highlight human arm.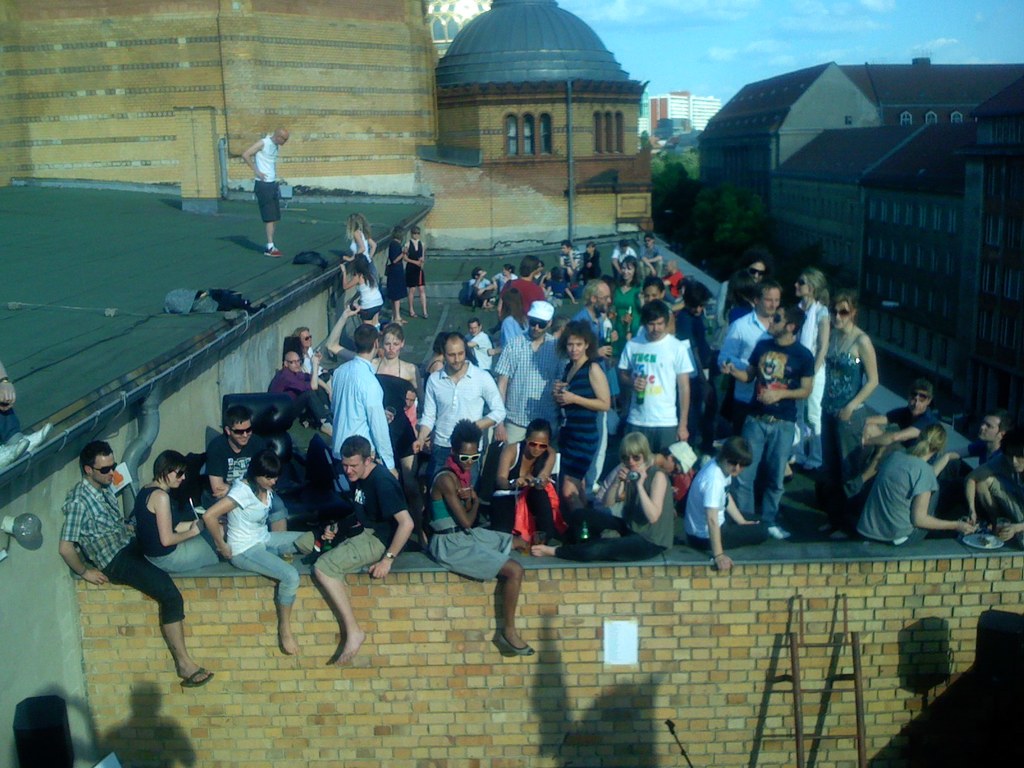
Highlighted region: (703,470,732,573).
